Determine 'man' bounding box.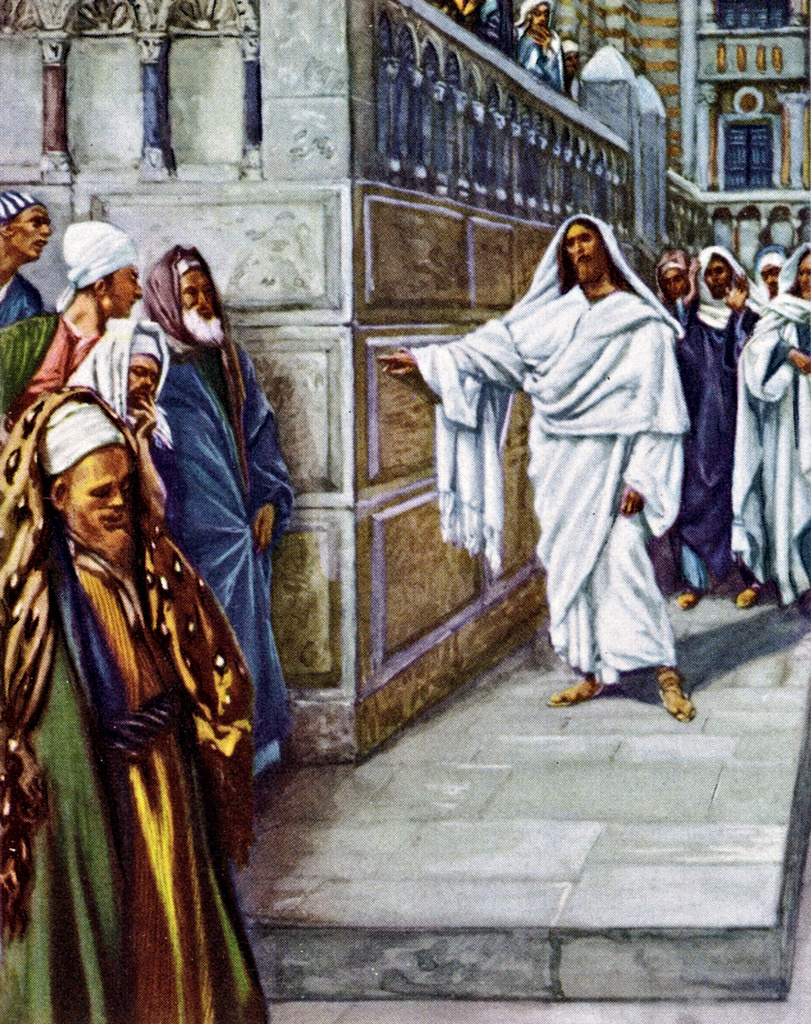
Determined: box=[743, 249, 792, 341].
